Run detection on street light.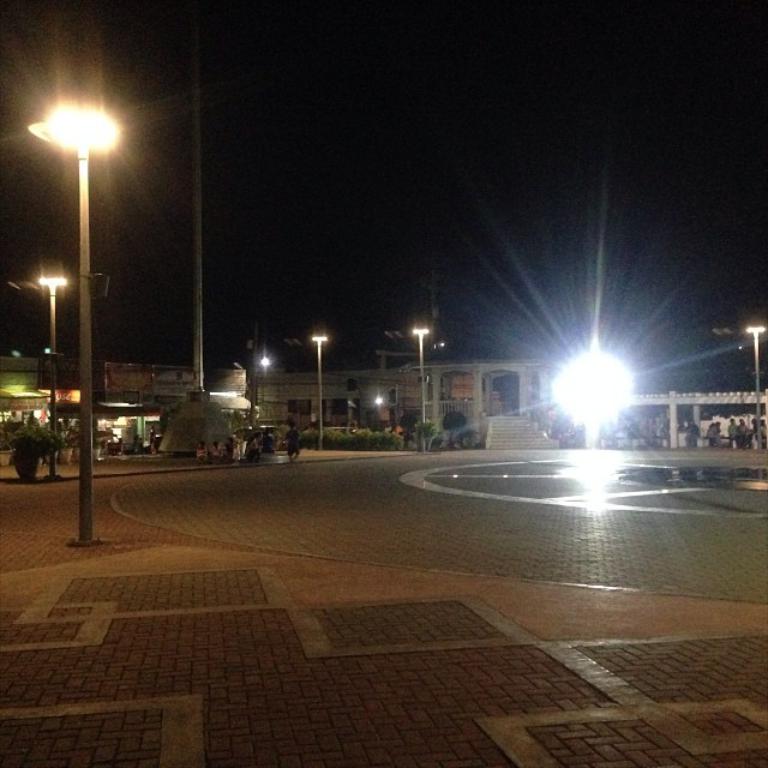
Result: crop(304, 328, 329, 449).
